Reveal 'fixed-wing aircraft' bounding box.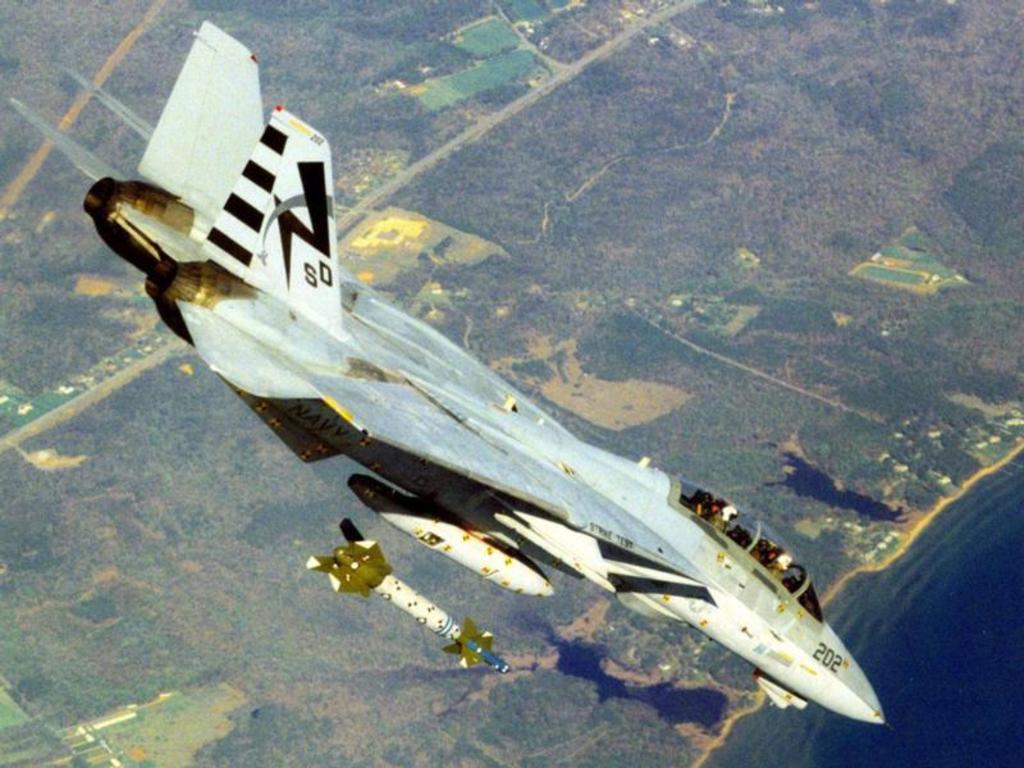
Revealed: bbox=[13, 17, 884, 718].
